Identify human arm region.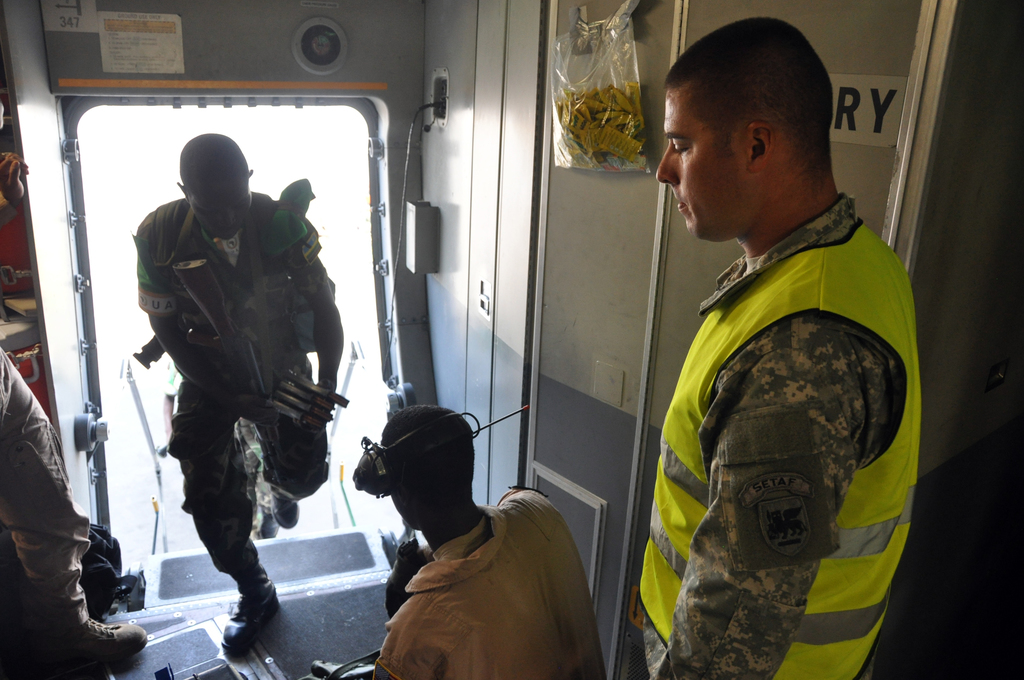
Region: (374, 619, 440, 679).
